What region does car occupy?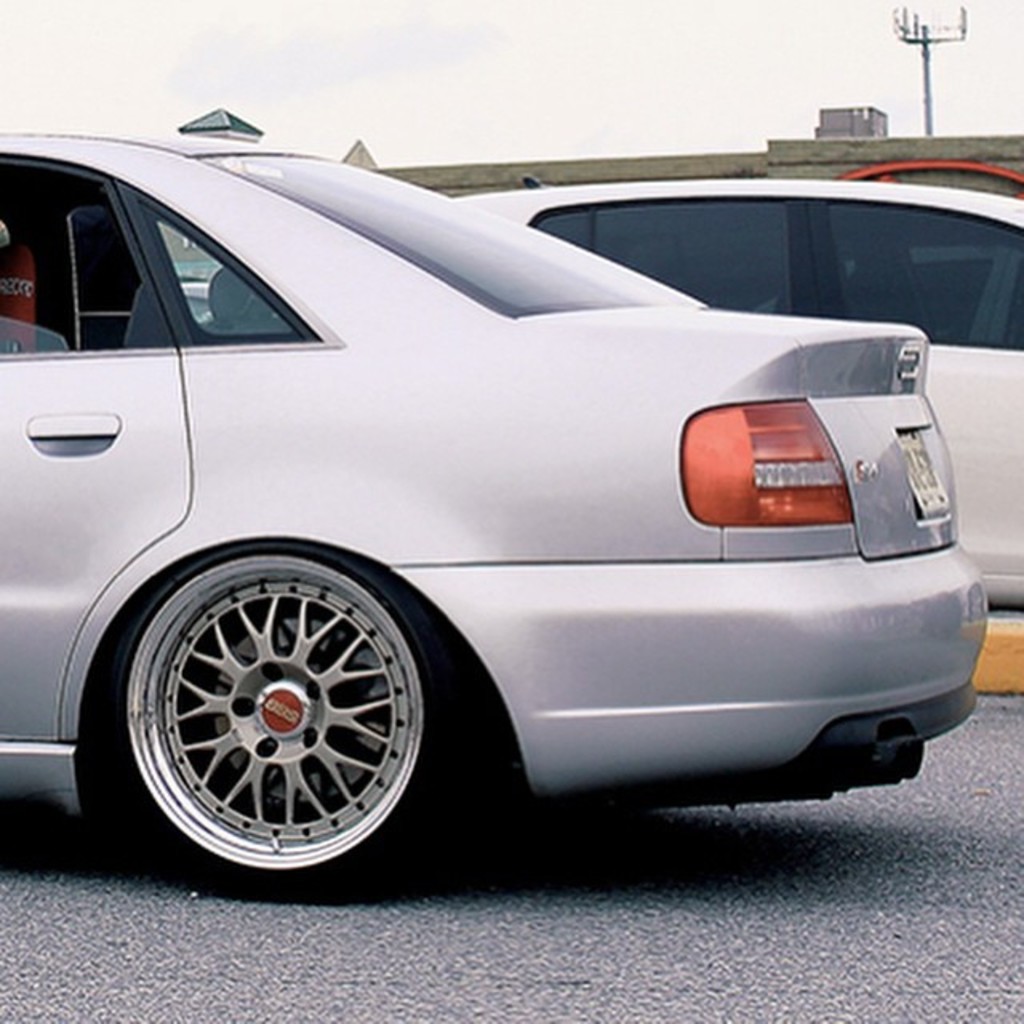
837, 157, 1022, 197.
